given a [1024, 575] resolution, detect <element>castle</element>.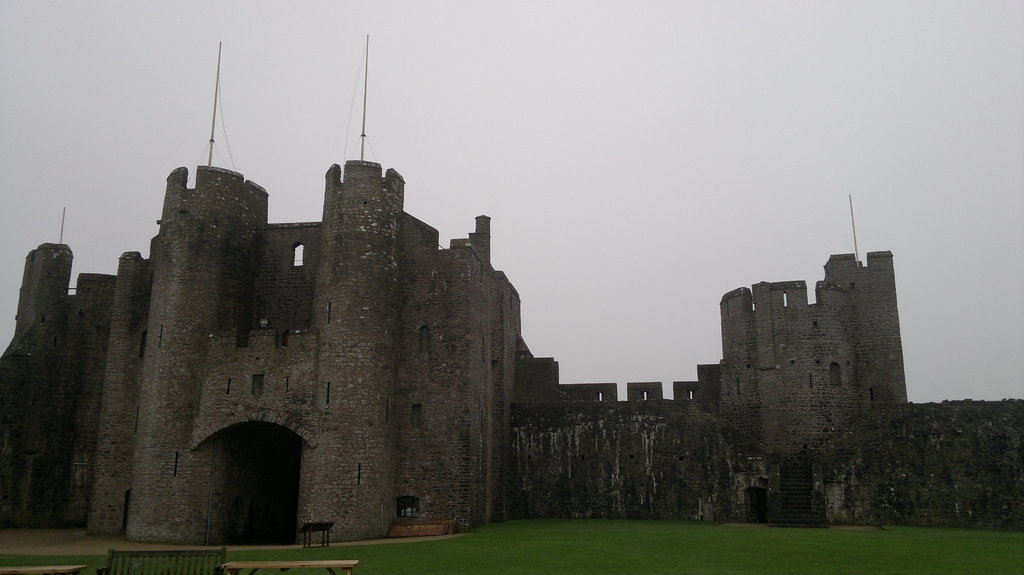
l=0, t=159, r=526, b=546.
